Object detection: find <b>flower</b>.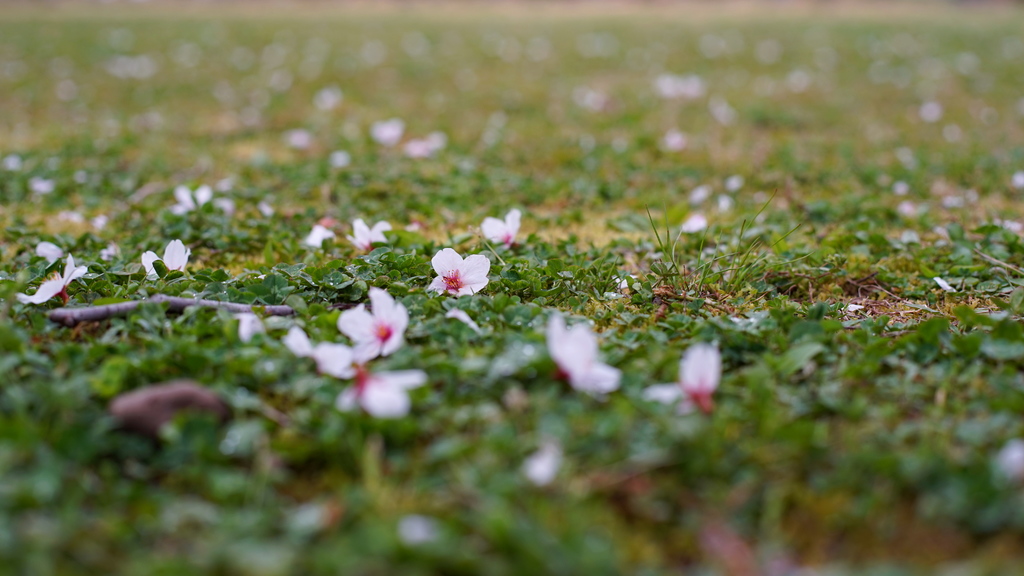
box(648, 340, 723, 413).
